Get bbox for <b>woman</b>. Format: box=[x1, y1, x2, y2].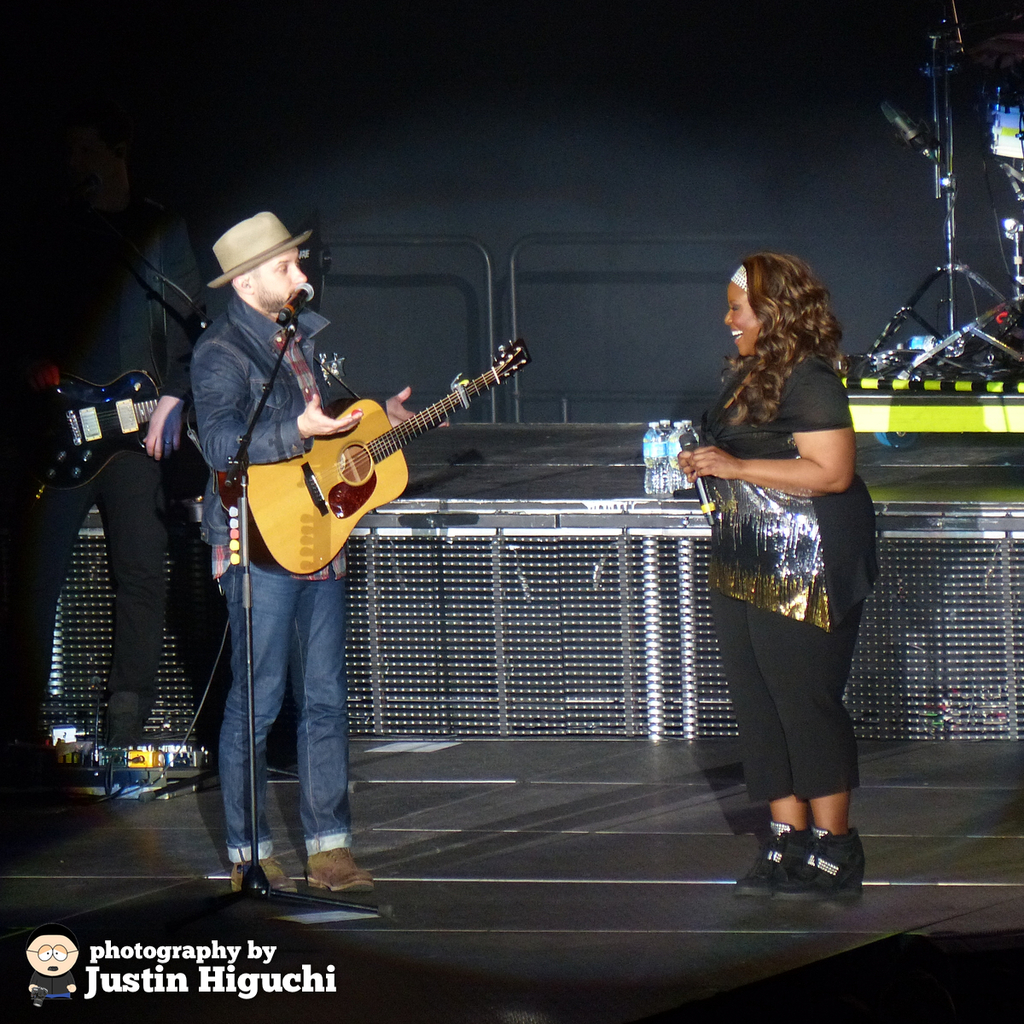
box=[671, 252, 884, 912].
